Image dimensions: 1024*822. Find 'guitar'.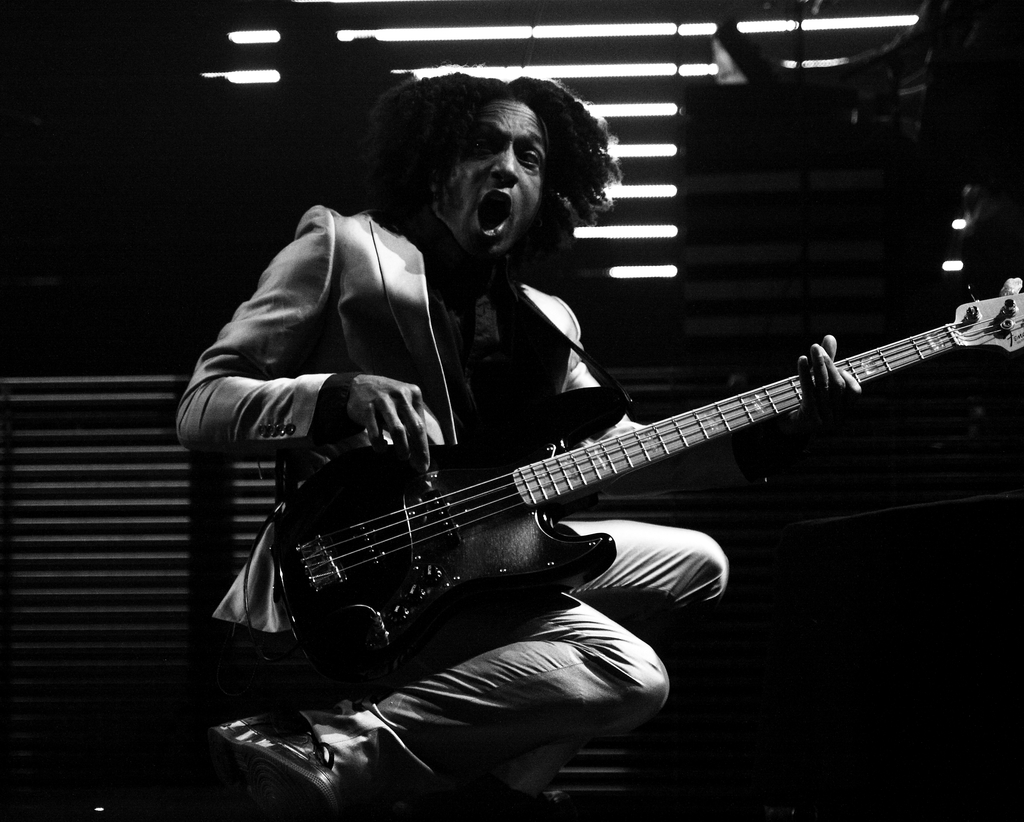
box=[227, 277, 998, 707].
